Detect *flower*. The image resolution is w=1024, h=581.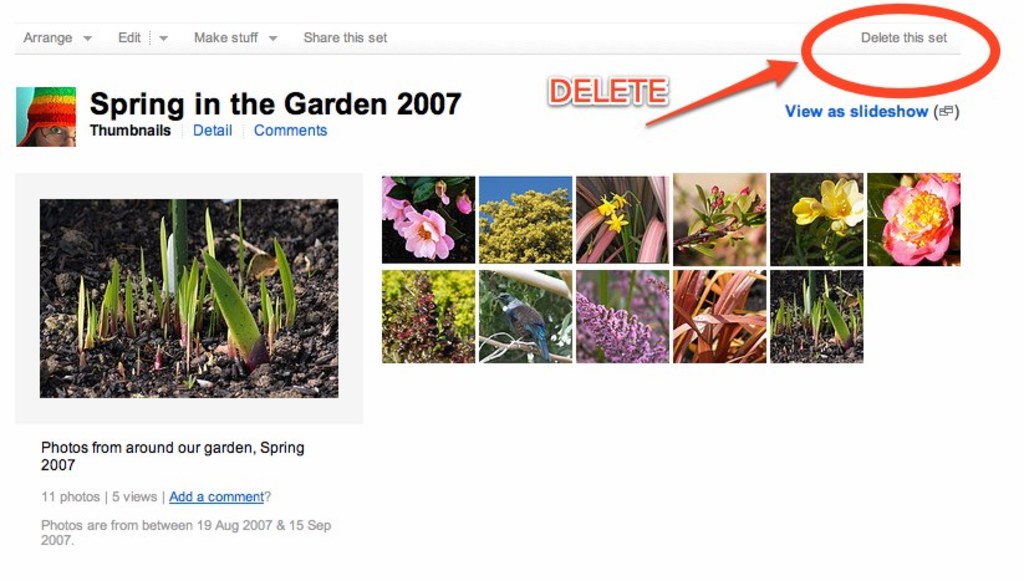
box=[383, 197, 421, 225].
